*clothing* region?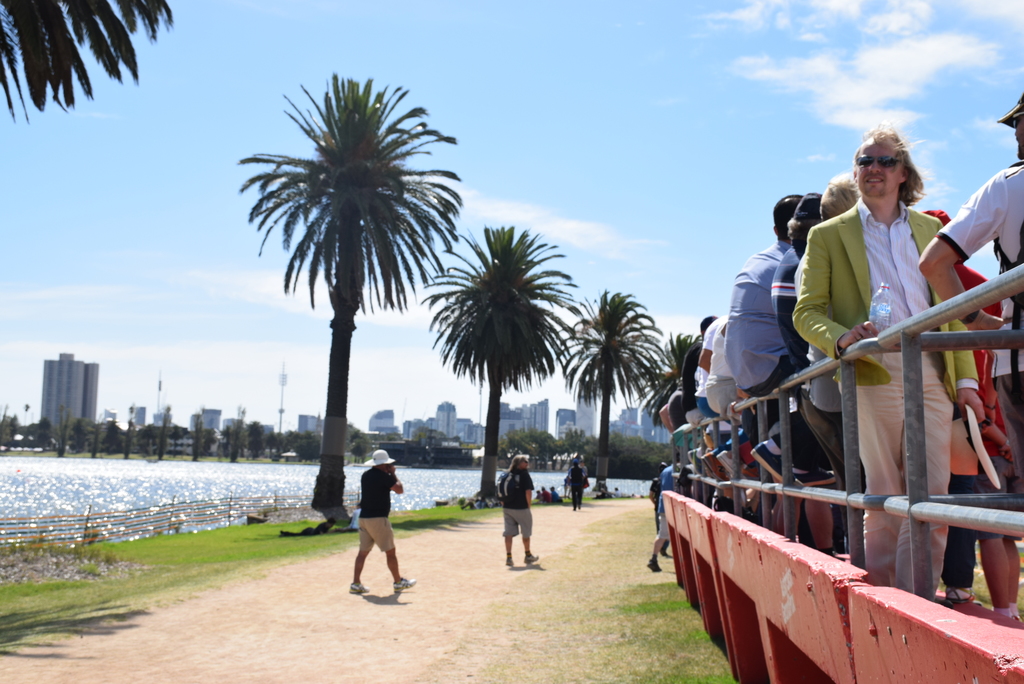
rect(564, 468, 587, 502)
